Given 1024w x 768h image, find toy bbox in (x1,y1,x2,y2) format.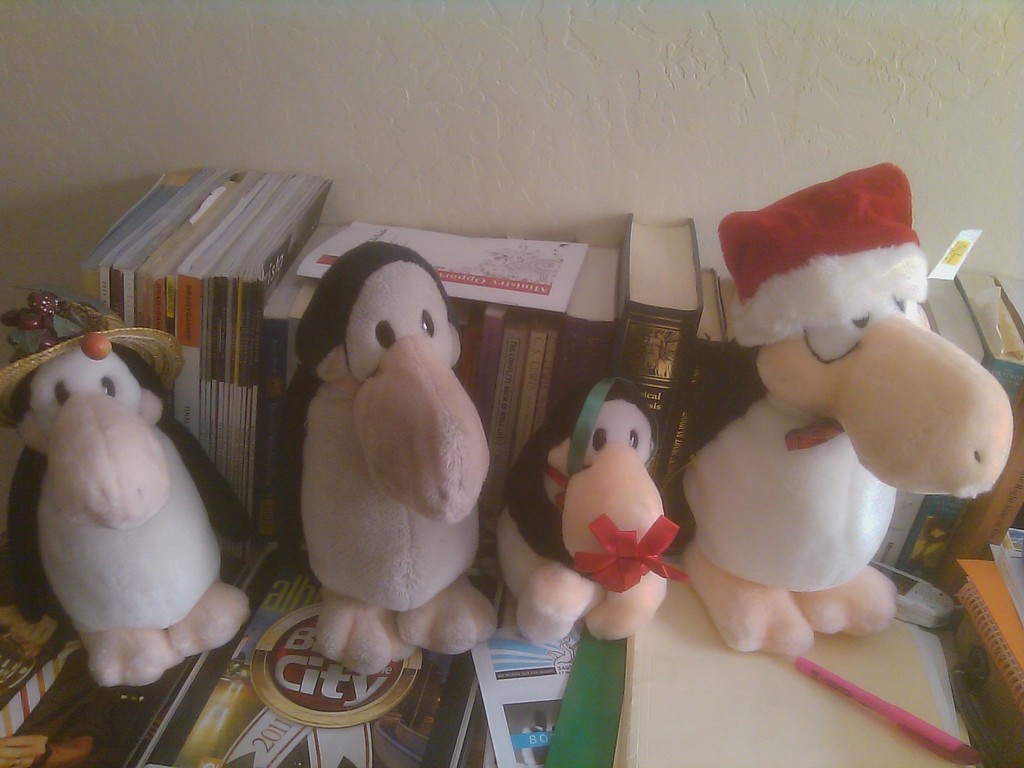
(0,327,267,689).
